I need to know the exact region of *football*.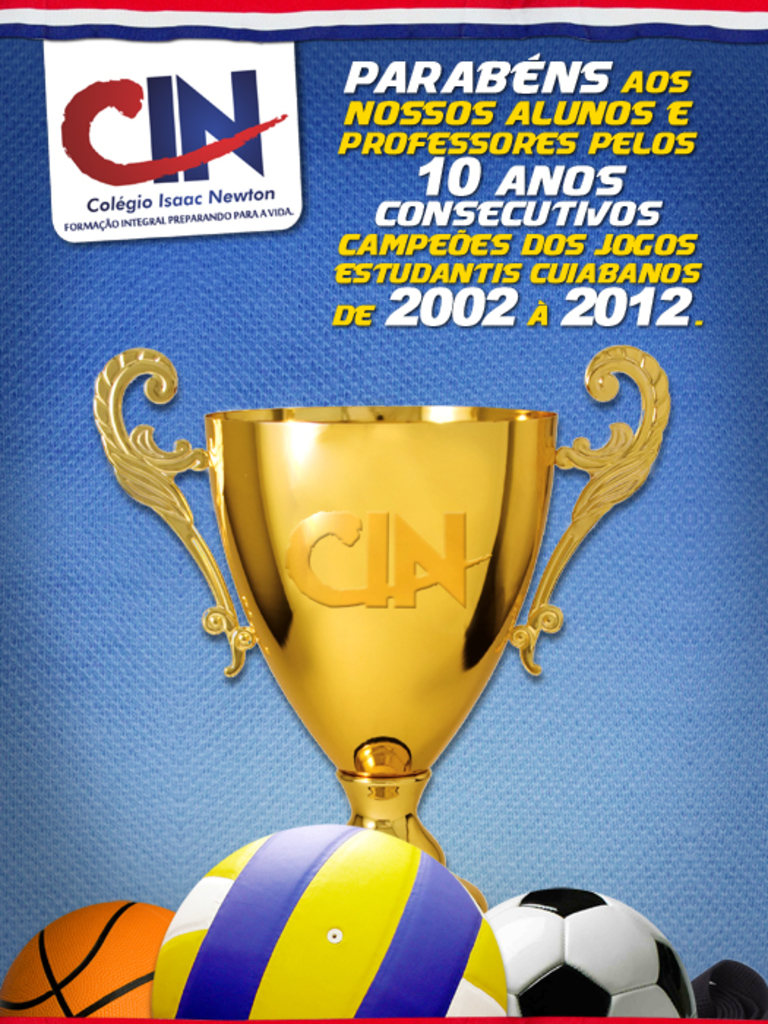
Region: (0, 898, 181, 1023).
